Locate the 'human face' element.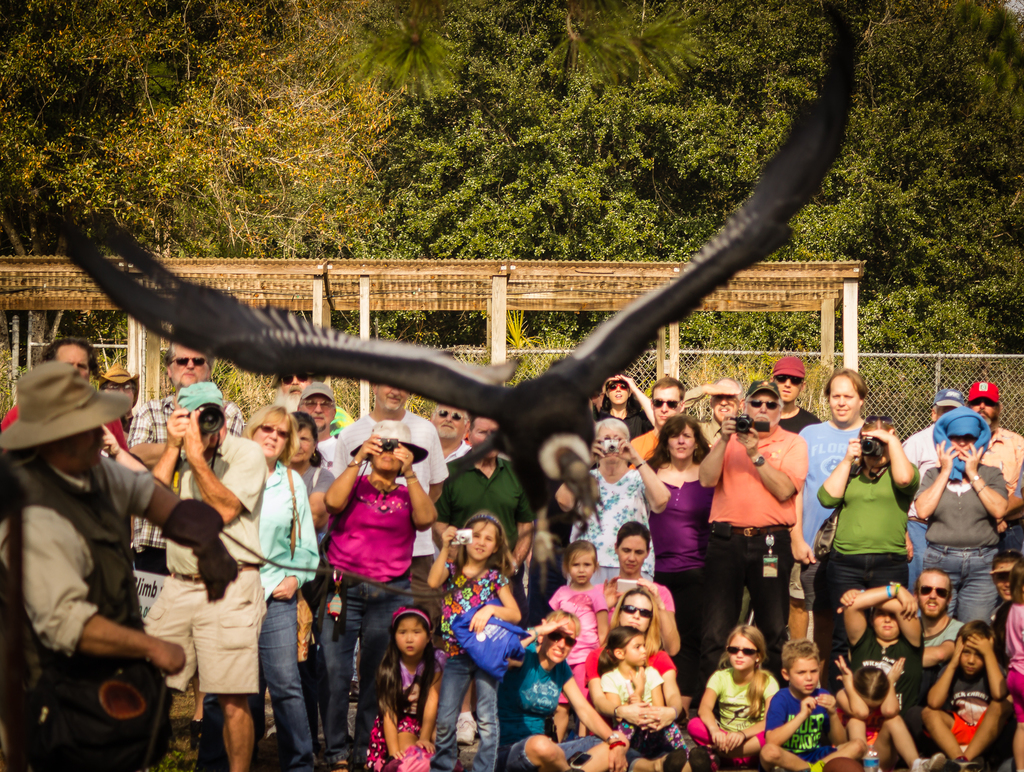
Element bbox: [827,375,860,424].
